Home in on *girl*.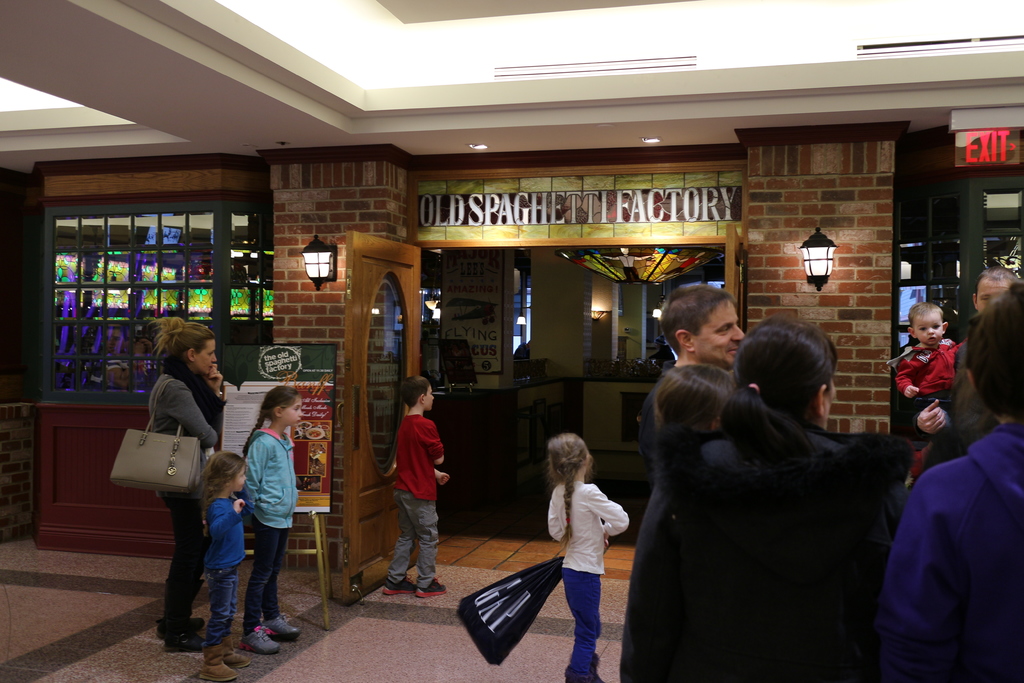
Homed in at crop(548, 436, 632, 682).
